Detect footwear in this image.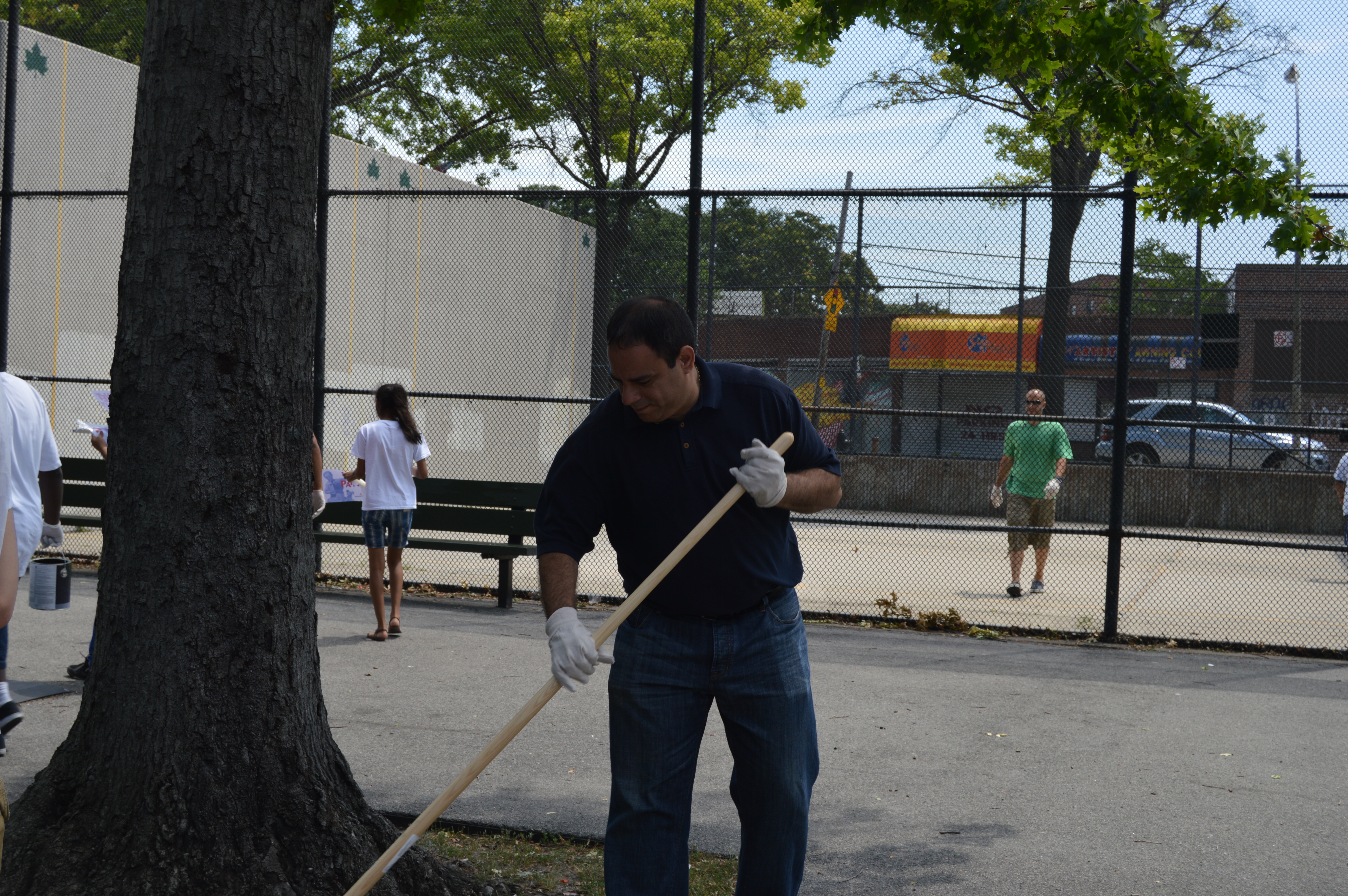
Detection: x1=0, y1=156, x2=5, y2=165.
